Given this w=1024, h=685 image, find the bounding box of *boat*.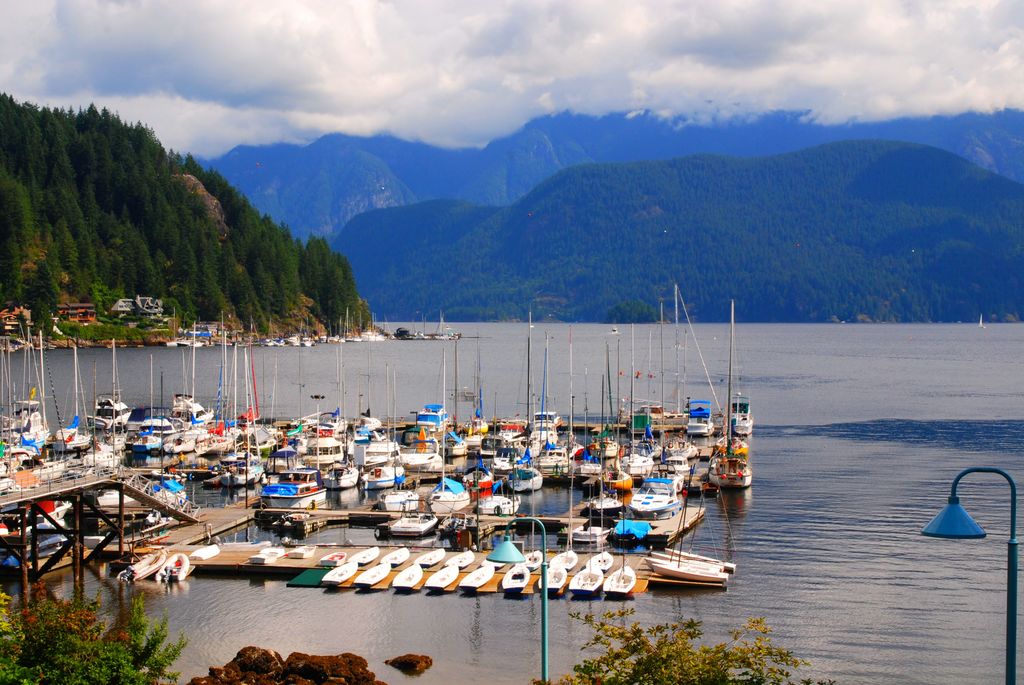
[left=349, top=546, right=382, bottom=564].
